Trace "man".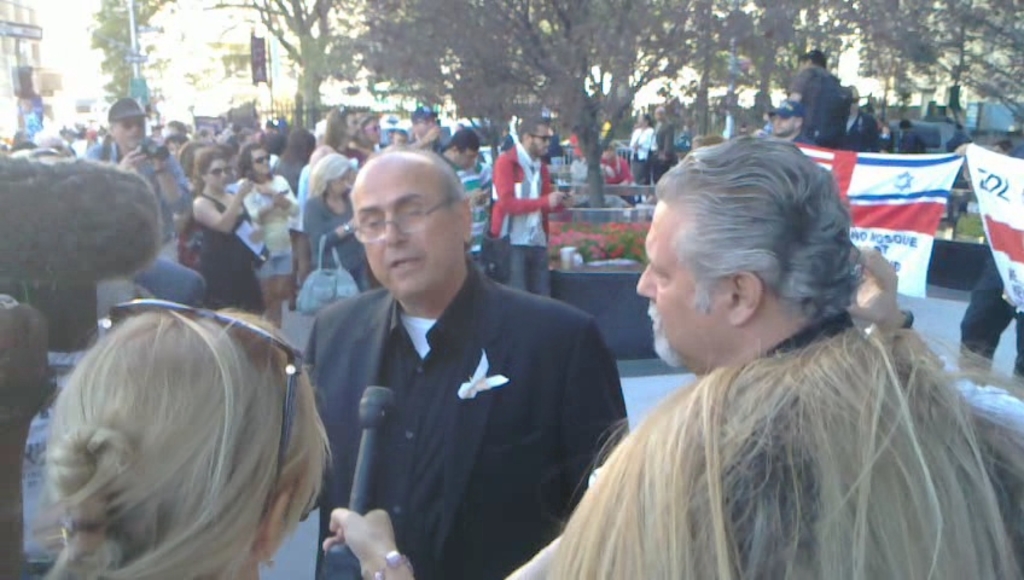
Traced to (787, 45, 850, 149).
